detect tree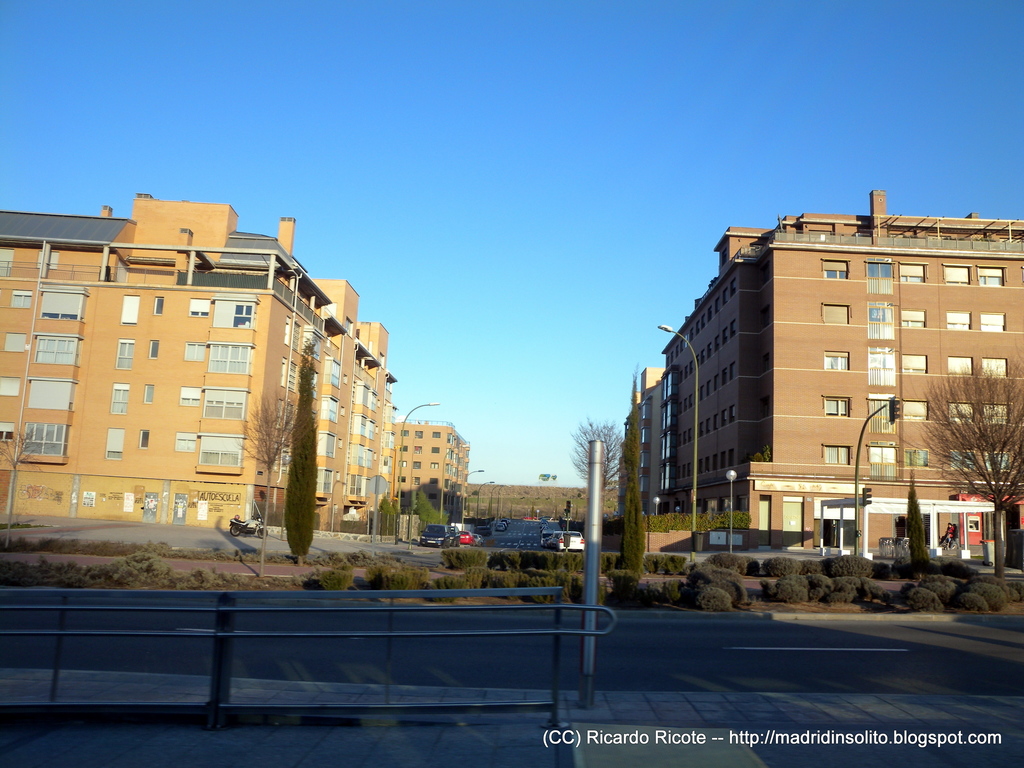
box(276, 336, 329, 567)
